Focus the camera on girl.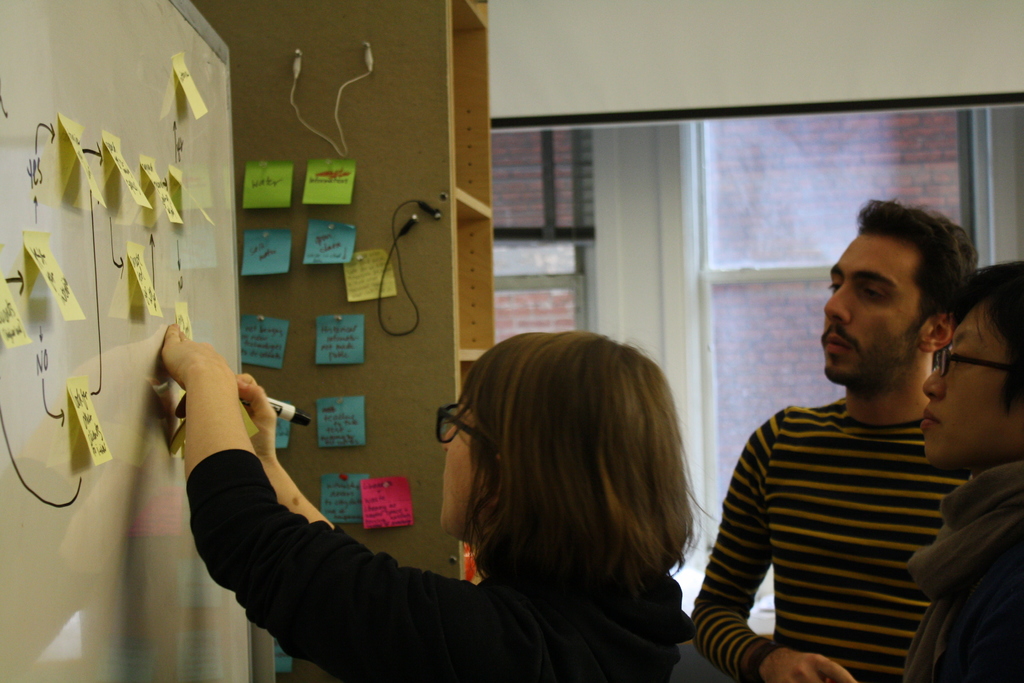
Focus region: x1=148, y1=311, x2=697, y2=682.
